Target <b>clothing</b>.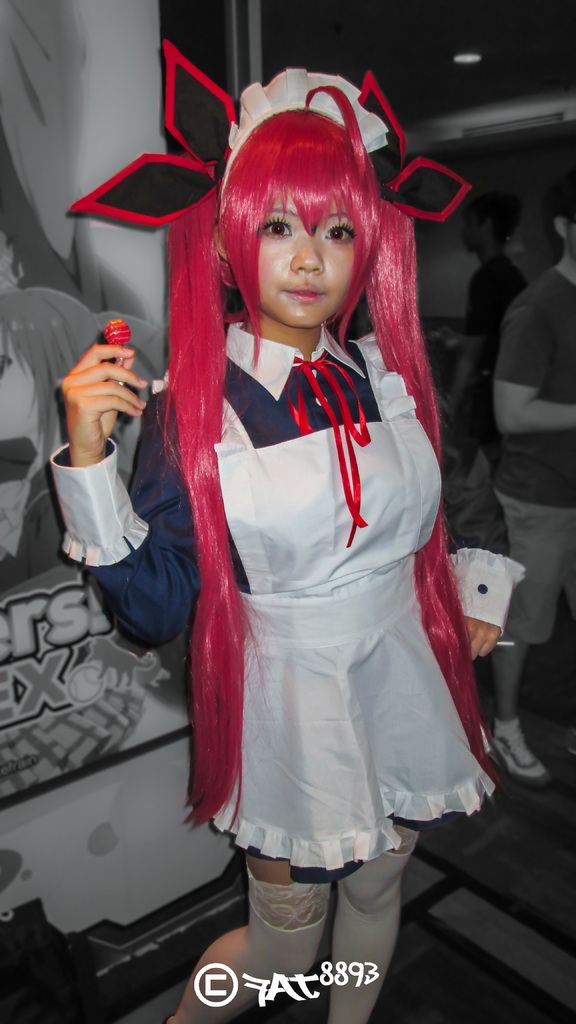
Target region: bbox(47, 325, 527, 868).
